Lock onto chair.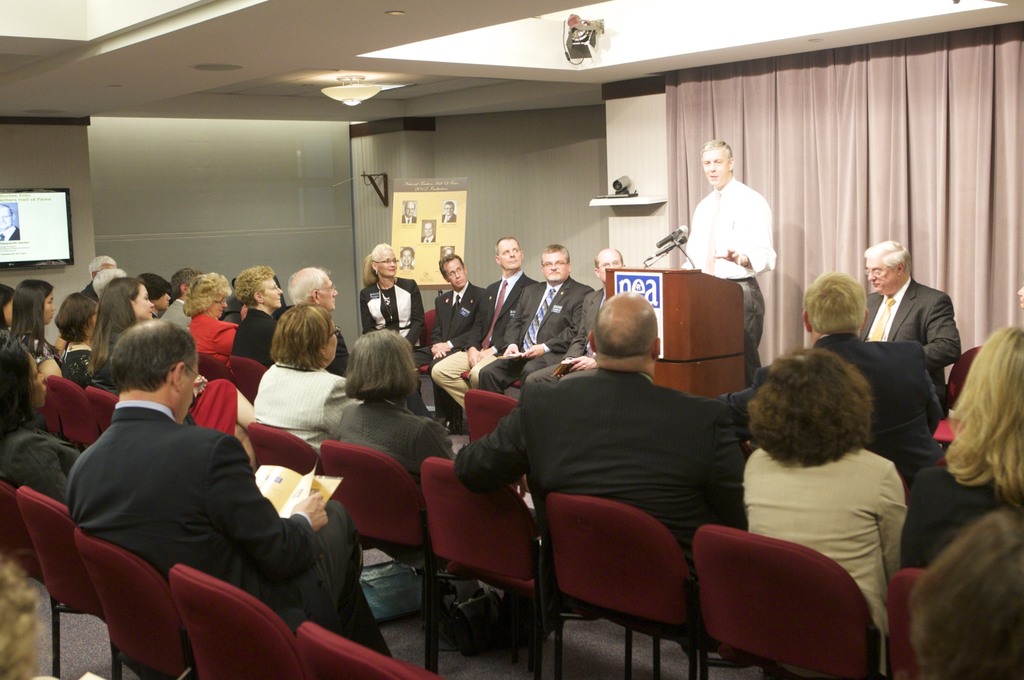
Locked: 15:491:122:679.
